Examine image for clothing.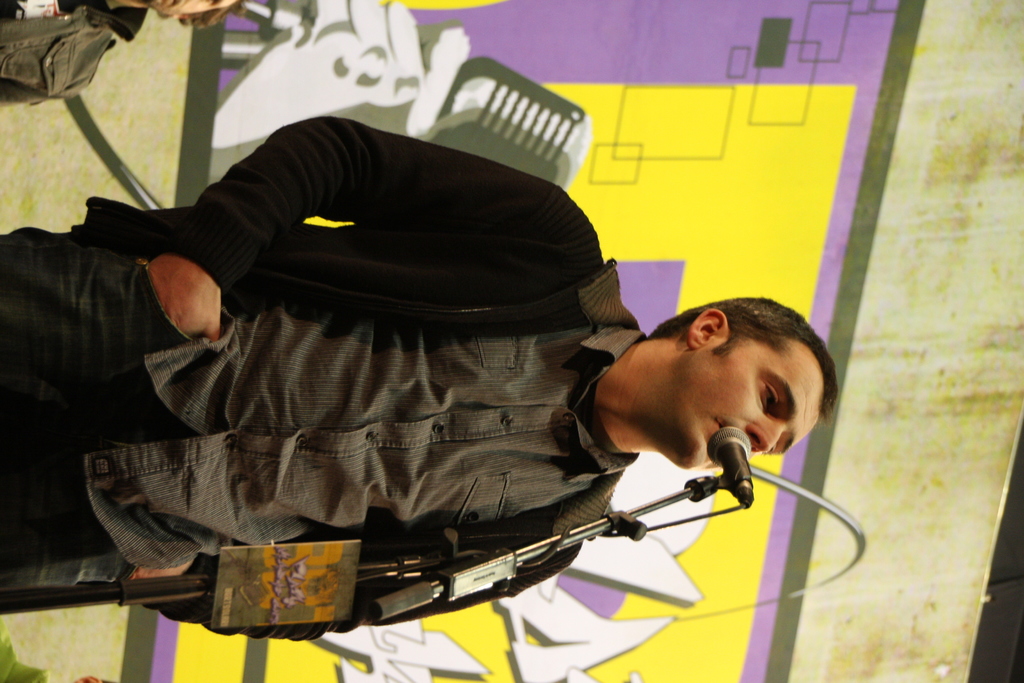
Examination result: select_region(105, 219, 659, 627).
